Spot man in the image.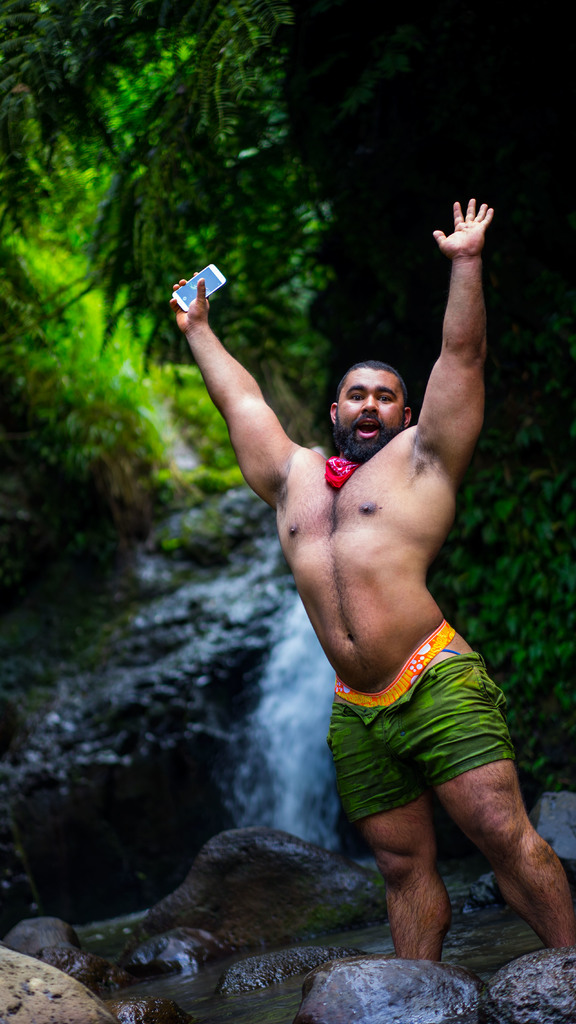
man found at <box>215,230,559,980</box>.
